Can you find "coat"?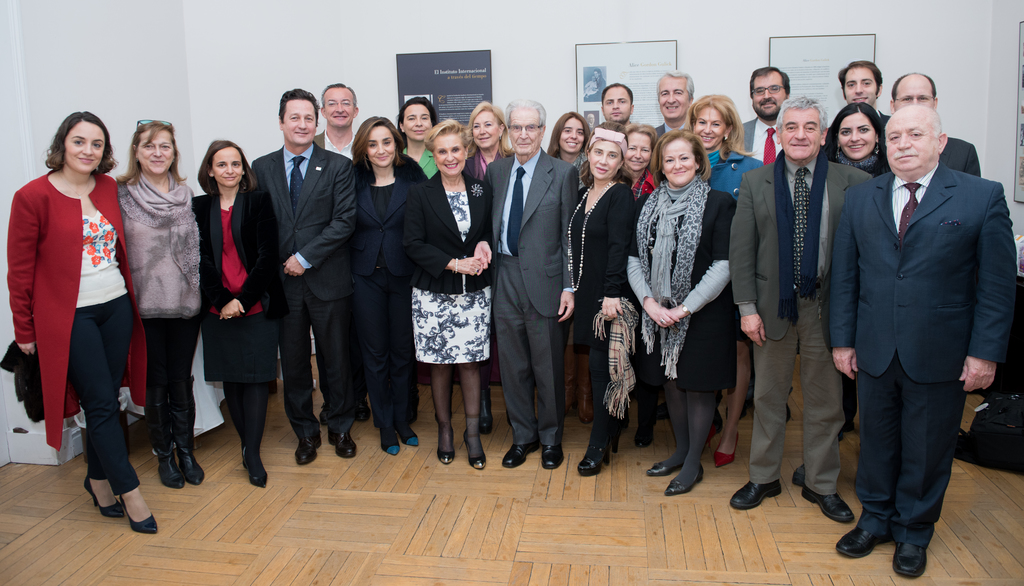
Yes, bounding box: [x1=193, y1=180, x2=275, y2=378].
